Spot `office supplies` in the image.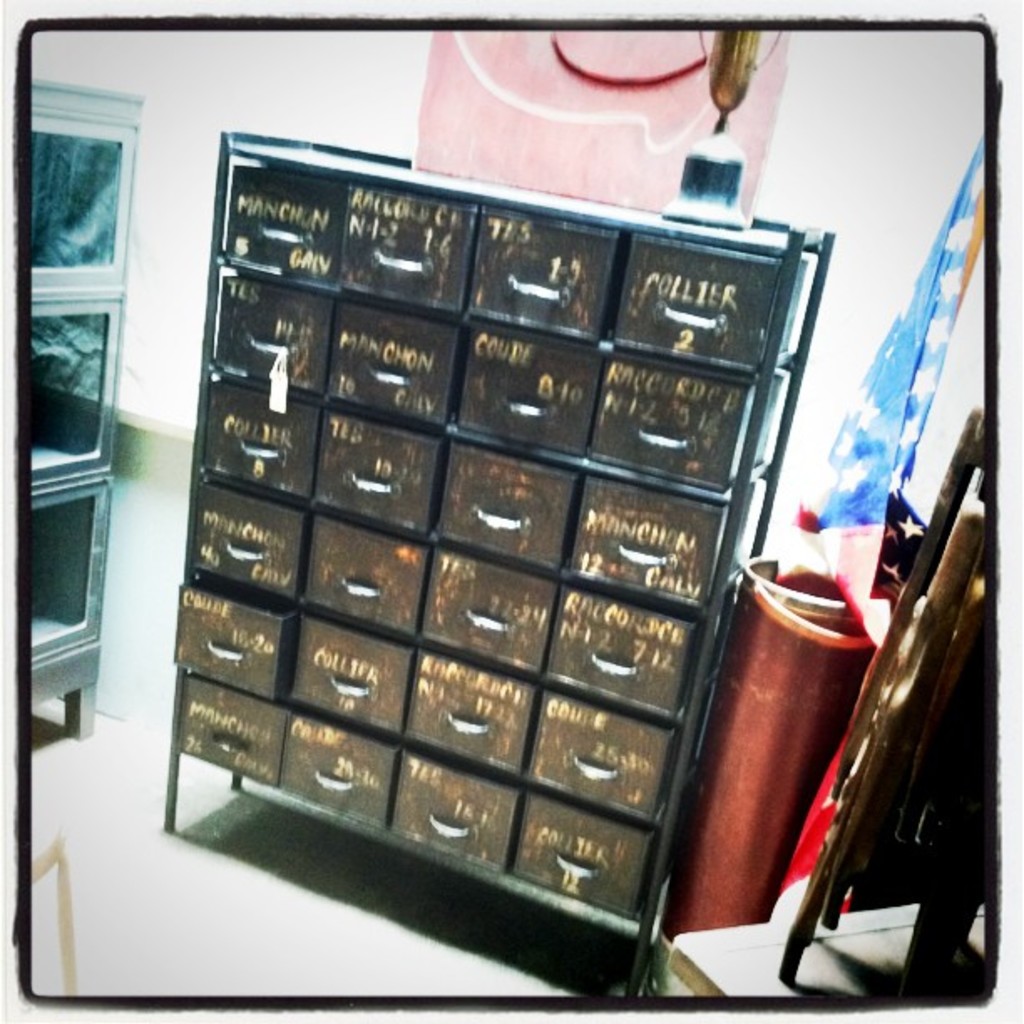
`office supplies` found at [674,544,870,947].
